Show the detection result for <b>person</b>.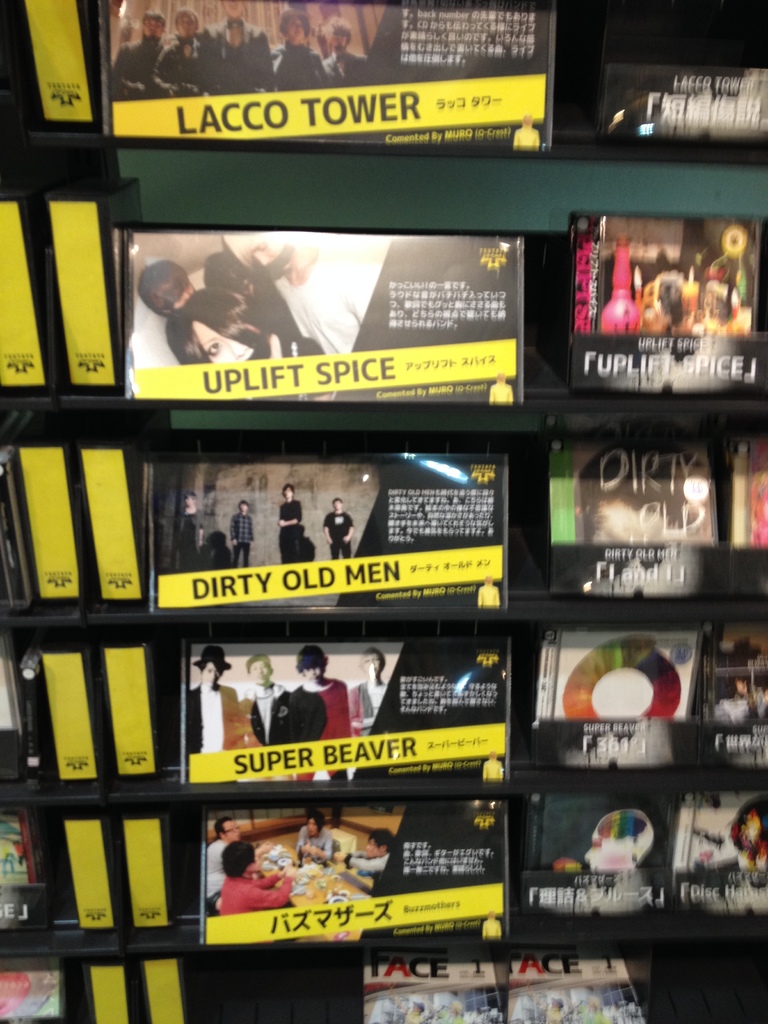
x1=177 y1=488 x2=205 y2=574.
